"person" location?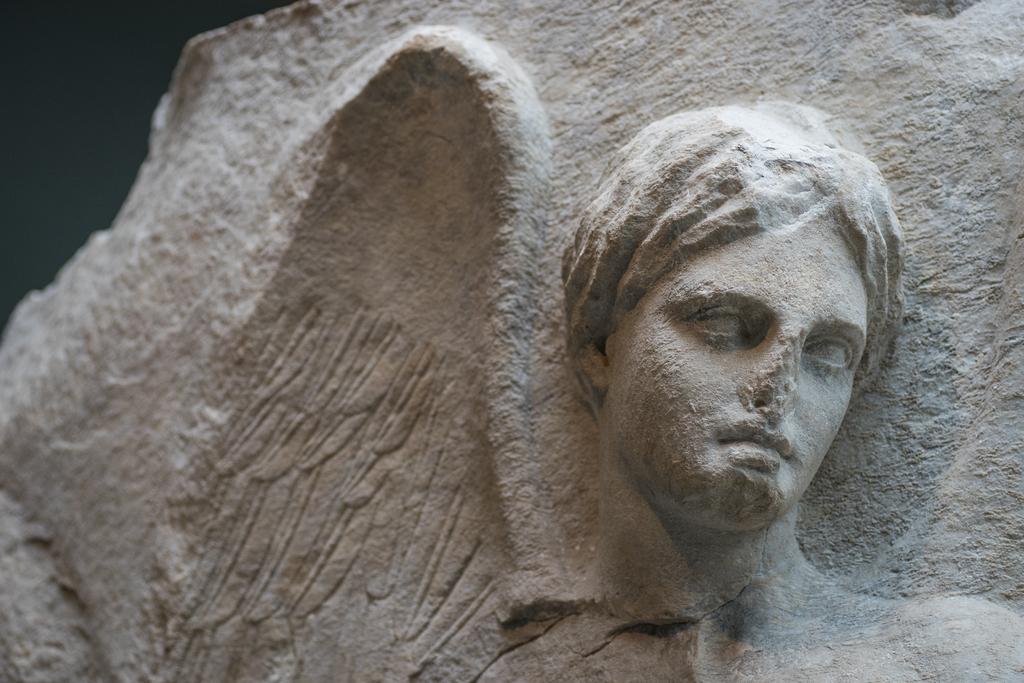
x1=469, y1=100, x2=1023, y2=682
